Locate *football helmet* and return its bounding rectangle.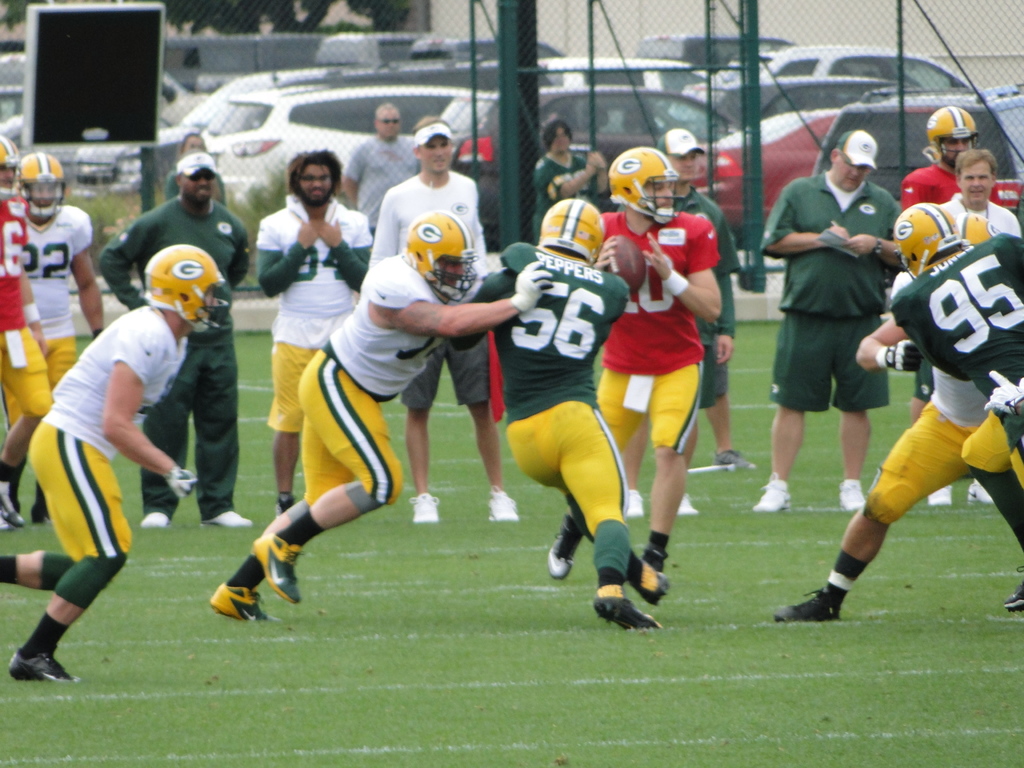
box=[19, 156, 76, 229].
